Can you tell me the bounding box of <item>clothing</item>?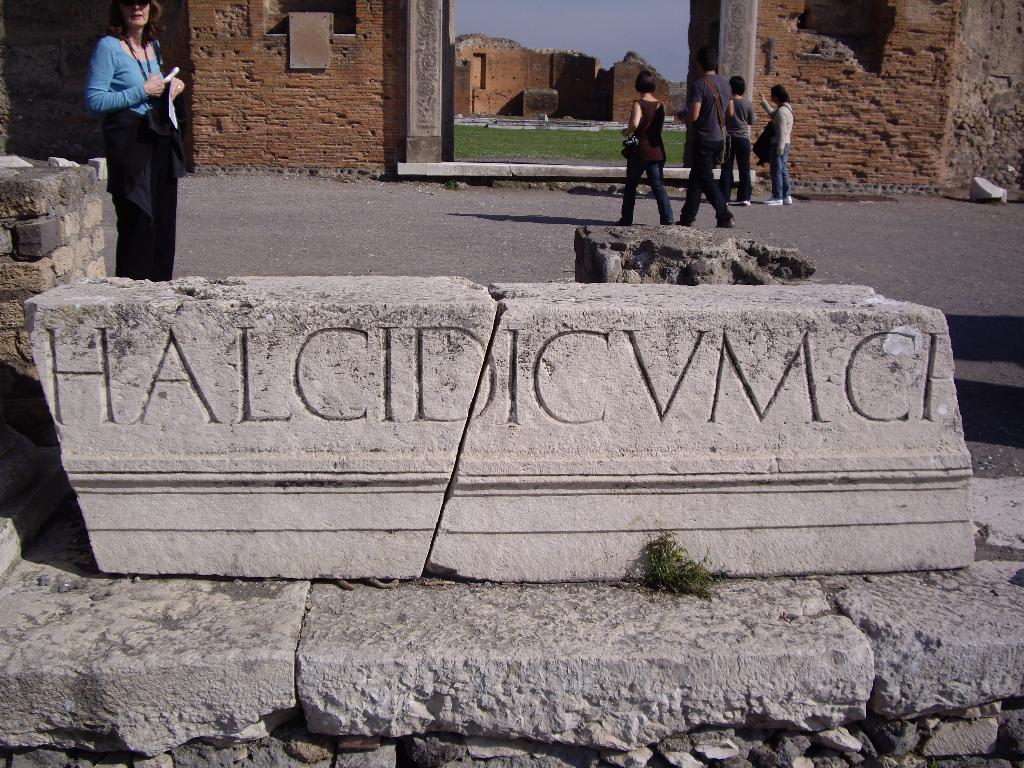
[676, 74, 734, 225].
